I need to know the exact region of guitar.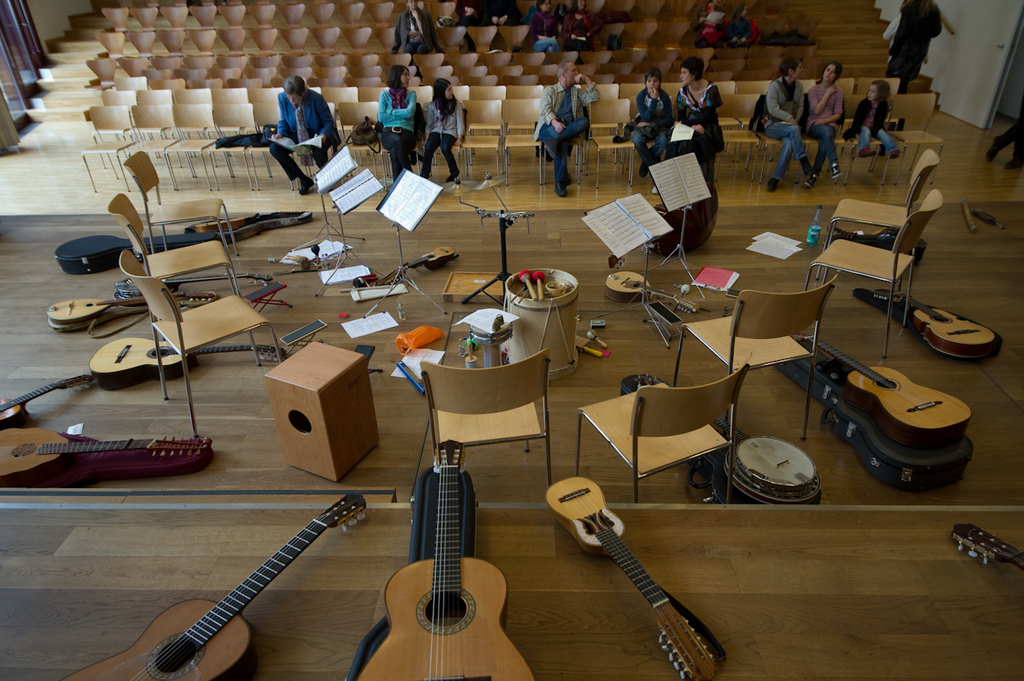
Region: {"x1": 638, "y1": 375, "x2": 823, "y2": 492}.
